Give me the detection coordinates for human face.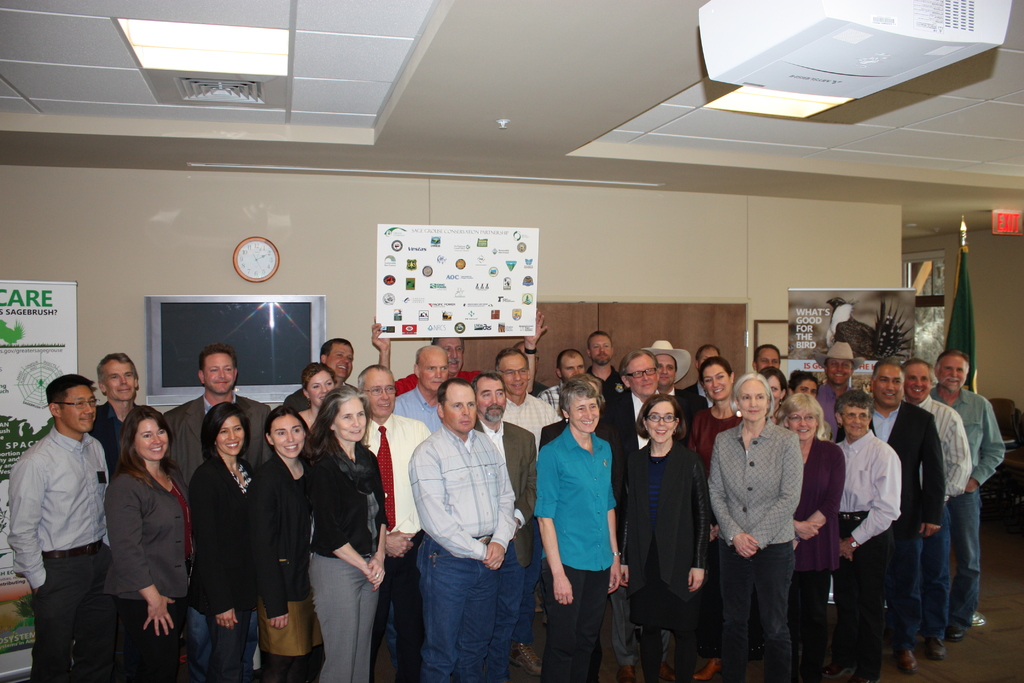
x1=198, y1=355, x2=240, y2=391.
